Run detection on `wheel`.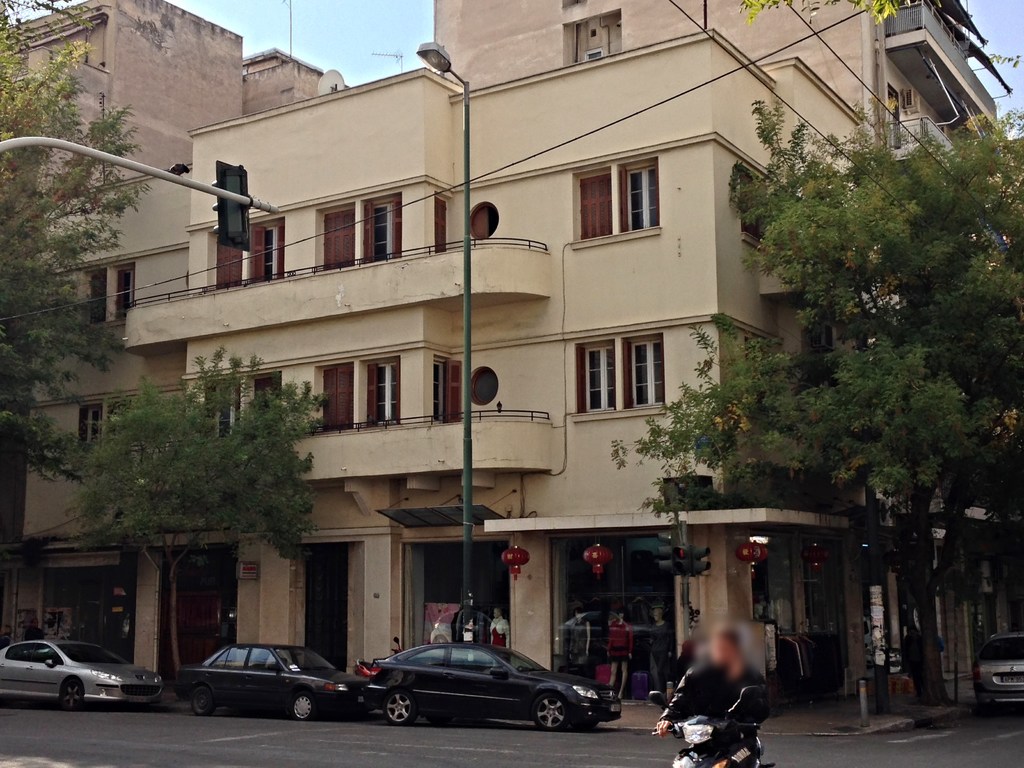
Result: <region>980, 699, 993, 716</region>.
